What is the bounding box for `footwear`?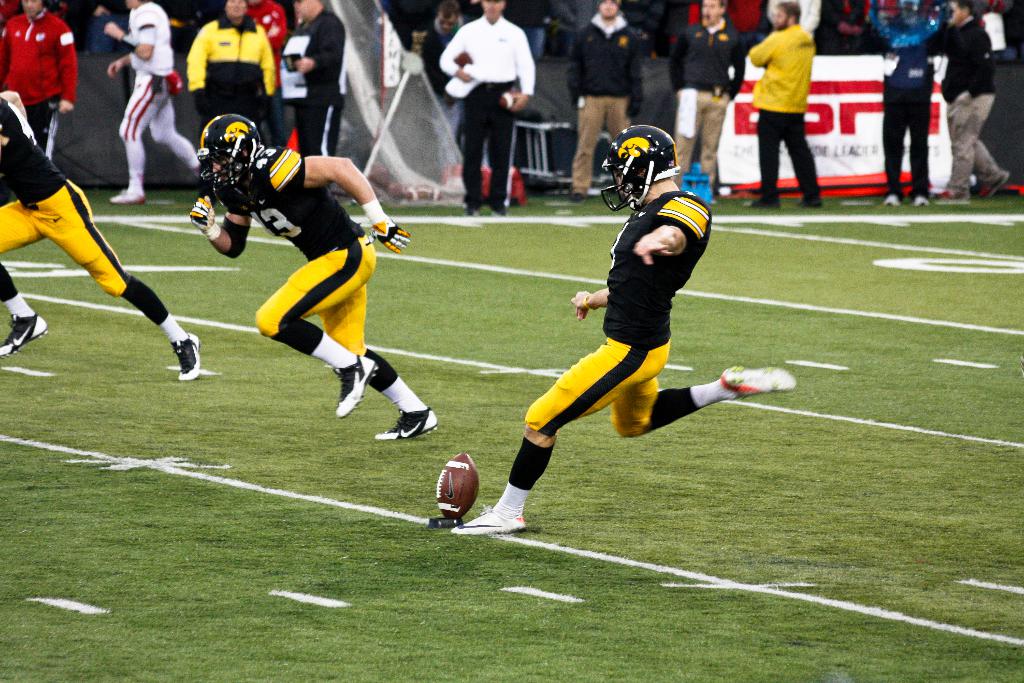
[x1=881, y1=192, x2=900, y2=207].
